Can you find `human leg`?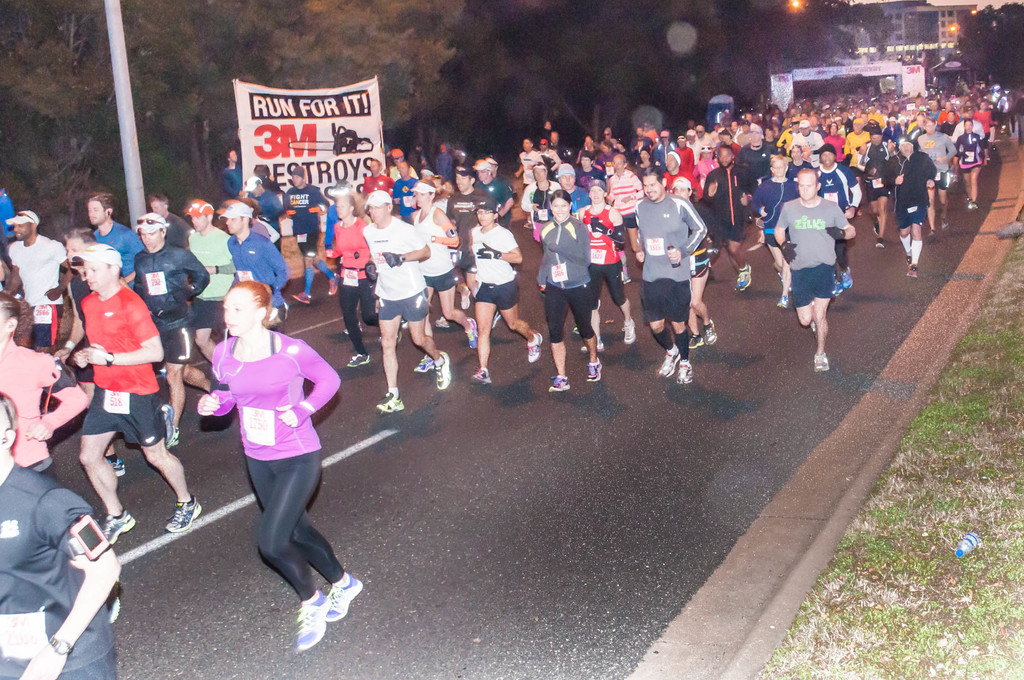
Yes, bounding box: box=[897, 228, 907, 259].
